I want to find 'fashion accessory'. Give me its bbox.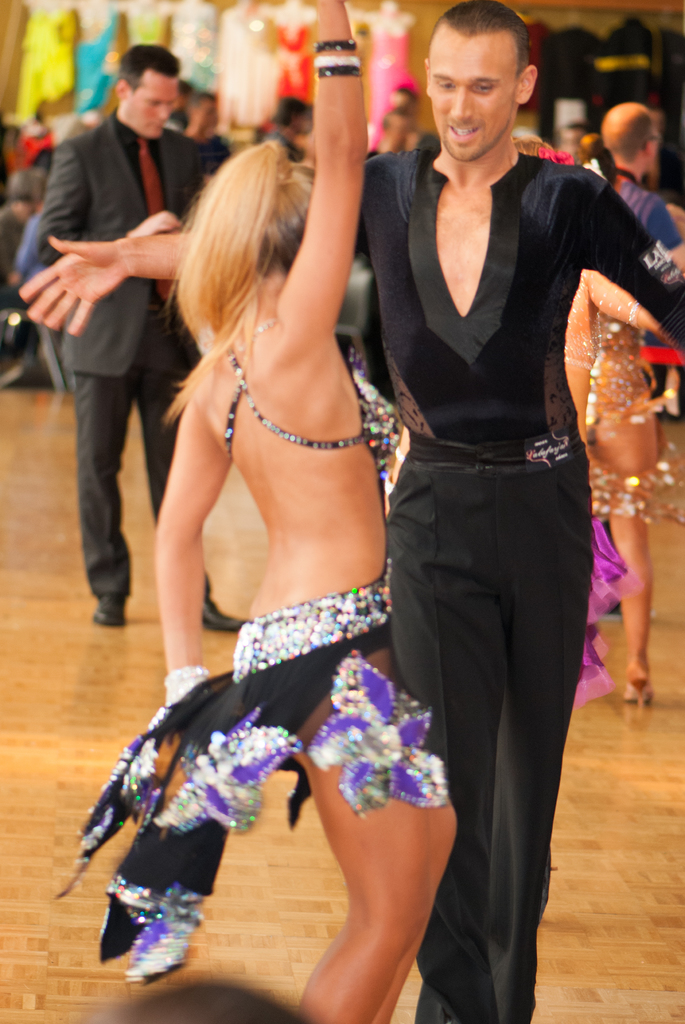
x1=315 y1=36 x2=355 y2=54.
